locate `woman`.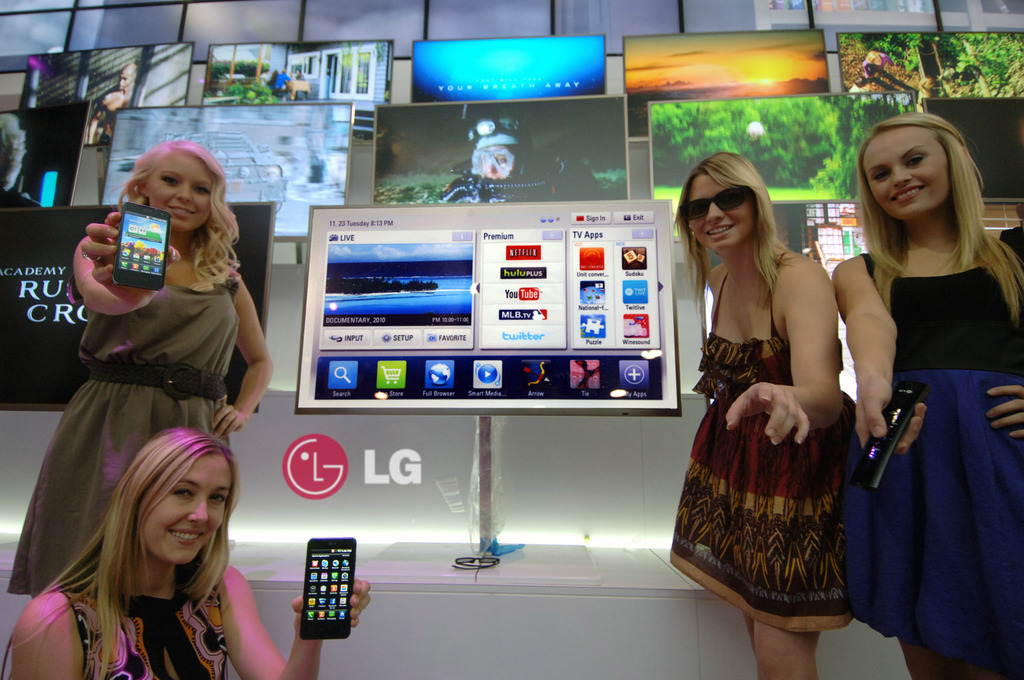
Bounding box: 671, 152, 876, 648.
